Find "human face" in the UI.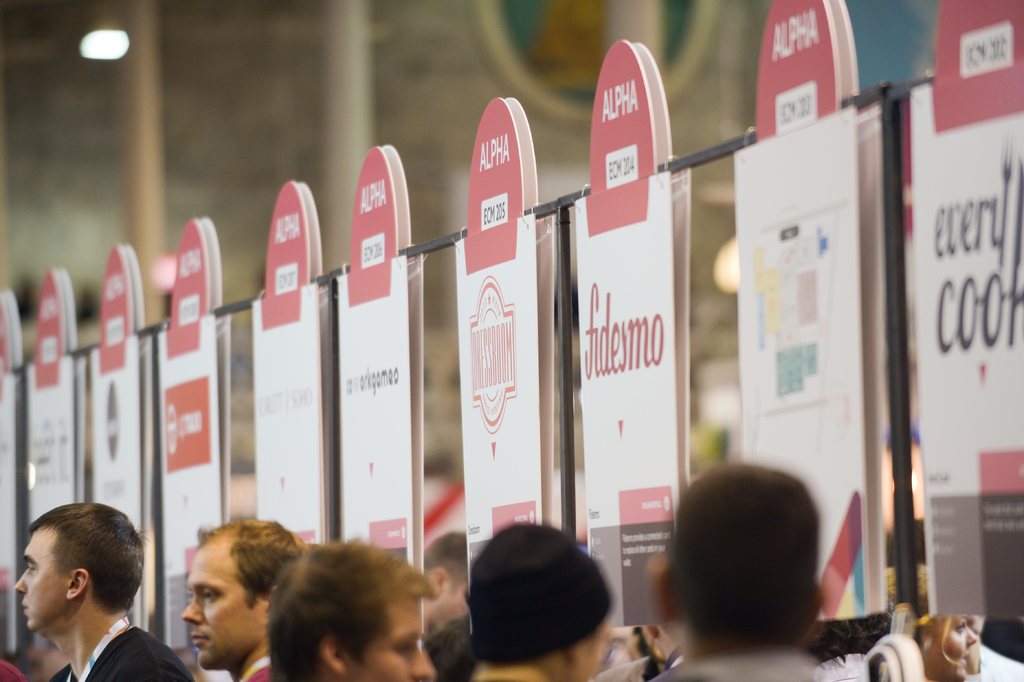
UI element at Rect(13, 530, 64, 629).
